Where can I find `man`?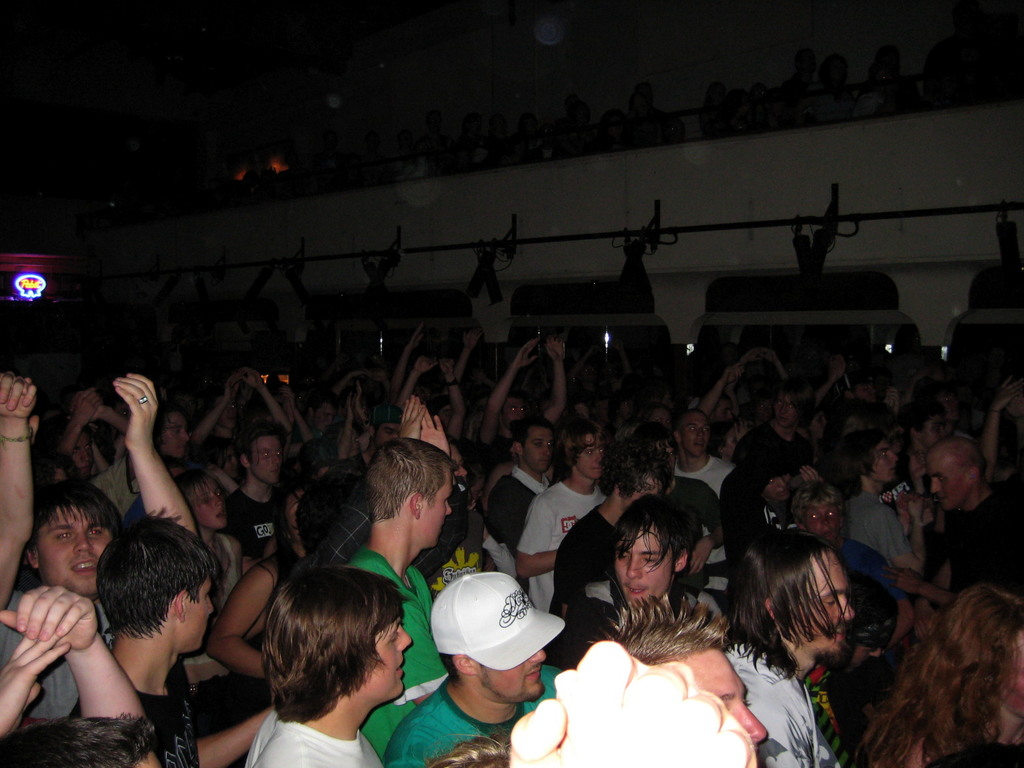
You can find it at detection(719, 533, 855, 767).
